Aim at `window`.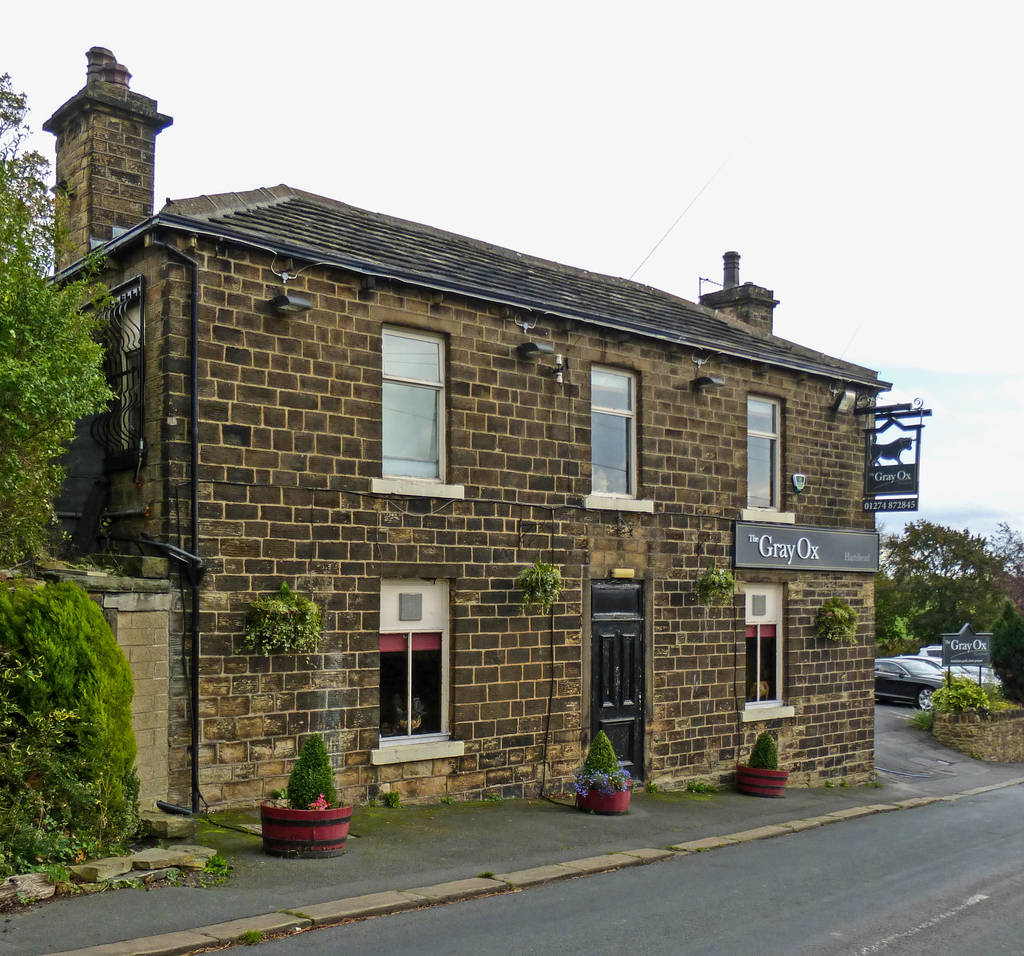
Aimed at <bbox>377, 579, 467, 759</bbox>.
